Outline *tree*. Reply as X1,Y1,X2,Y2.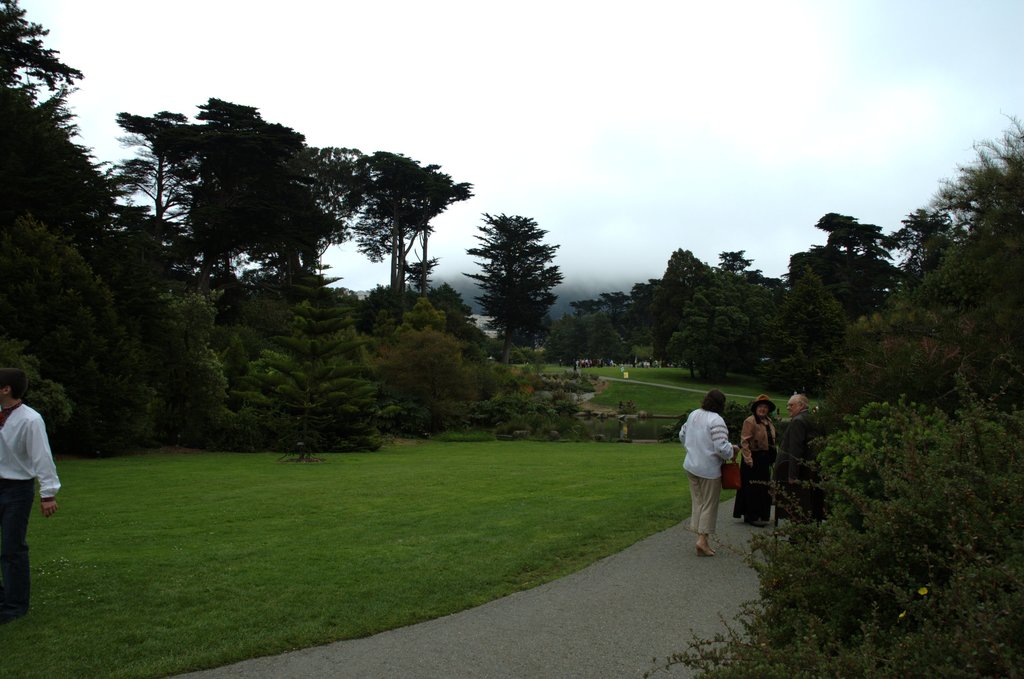
712,263,789,380.
